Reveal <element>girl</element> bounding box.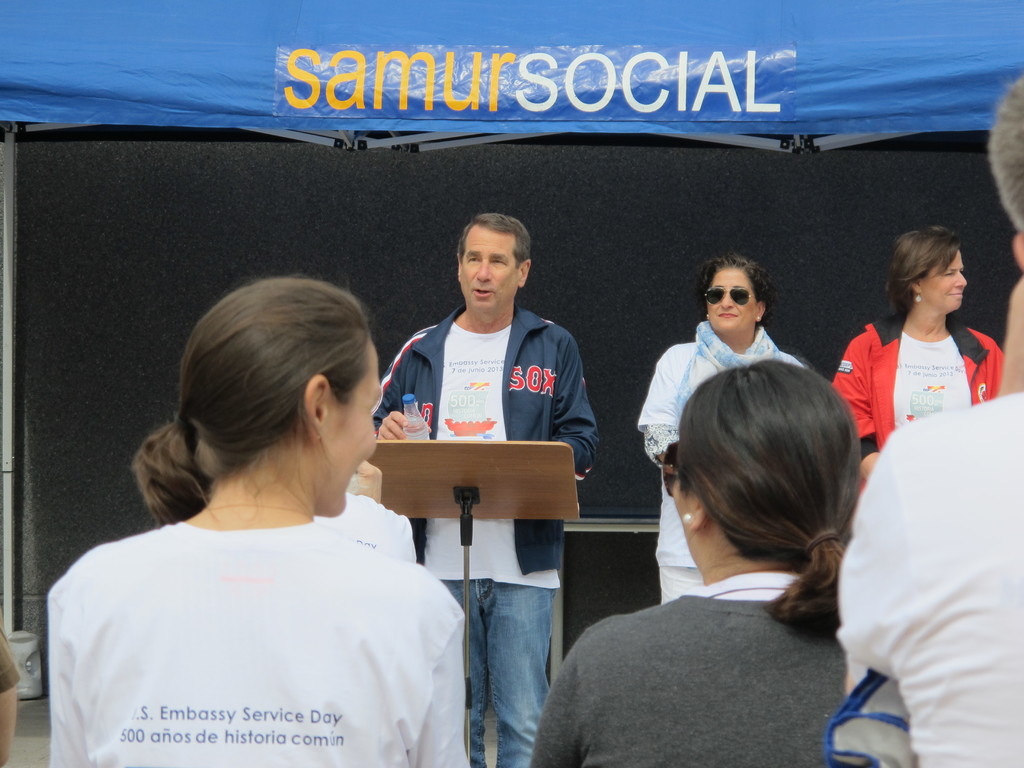
Revealed: pyautogui.locateOnScreen(43, 259, 473, 767).
